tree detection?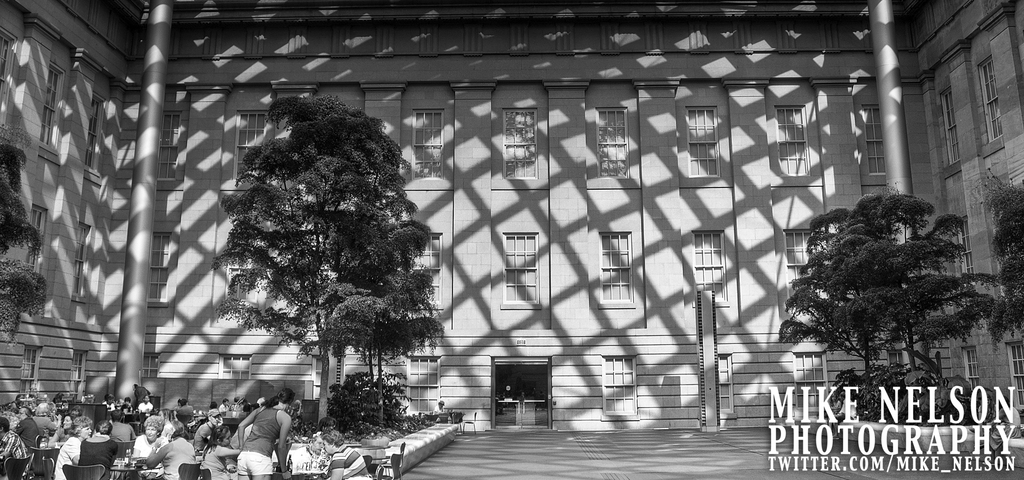
box(330, 213, 446, 414)
